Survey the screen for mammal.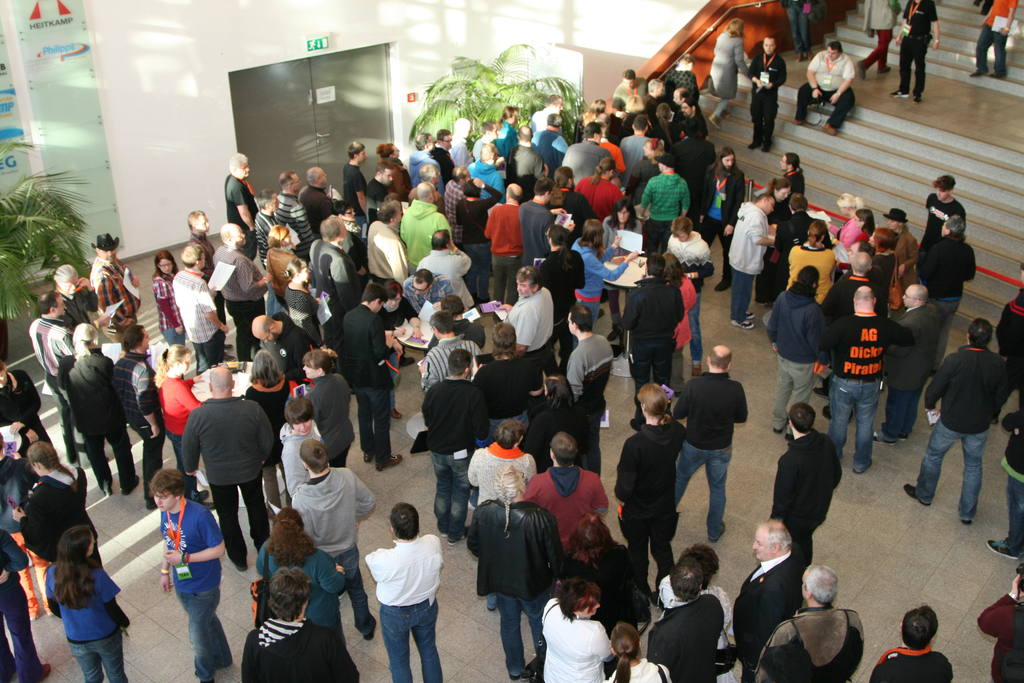
Survey found: box=[777, 190, 816, 283].
